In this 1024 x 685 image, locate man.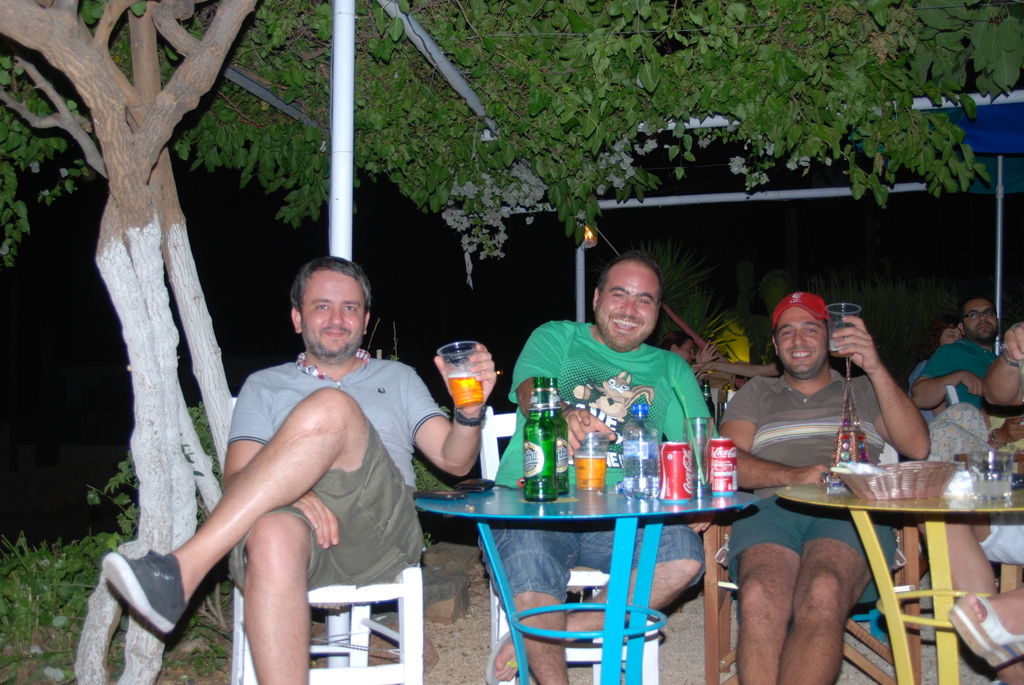
Bounding box: 690 361 845 382.
